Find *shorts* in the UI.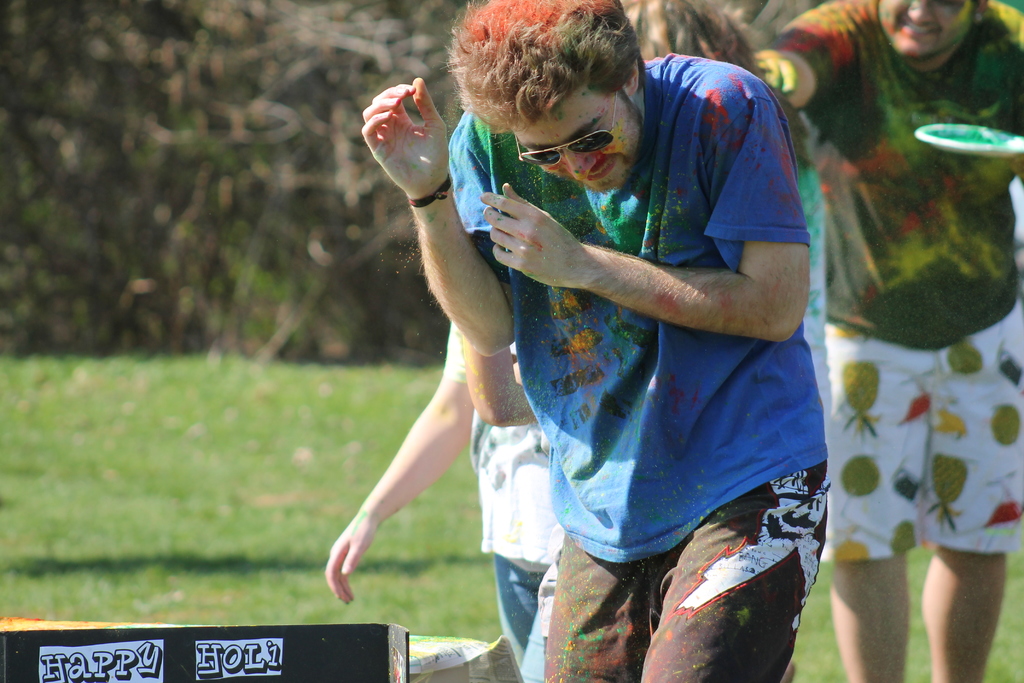
UI element at 817:298:1022:564.
